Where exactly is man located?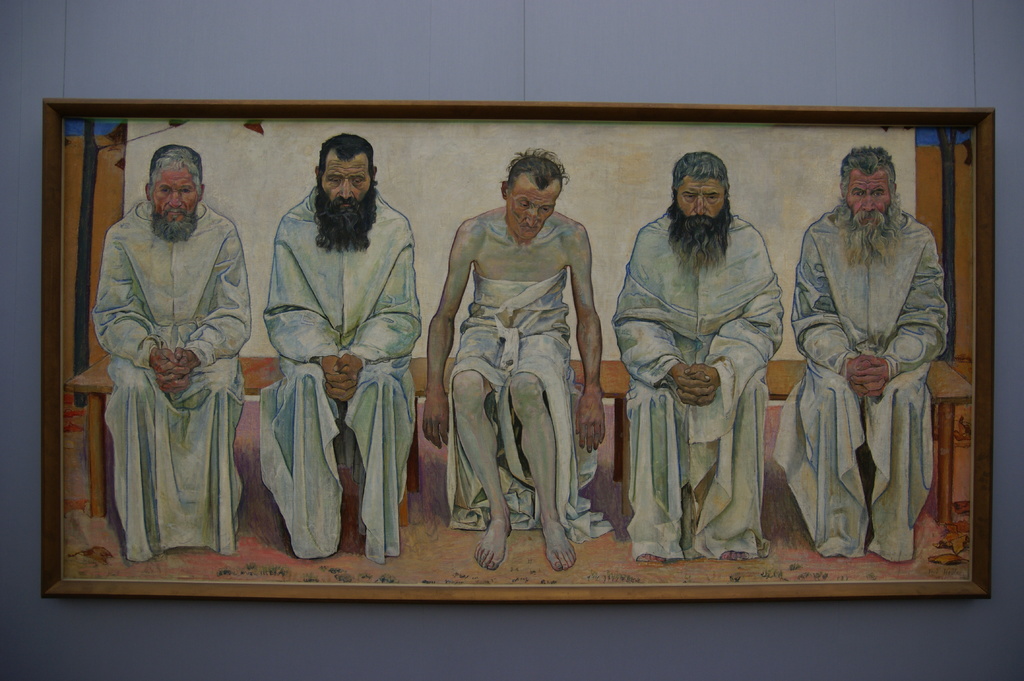
Its bounding box is box(425, 147, 606, 568).
